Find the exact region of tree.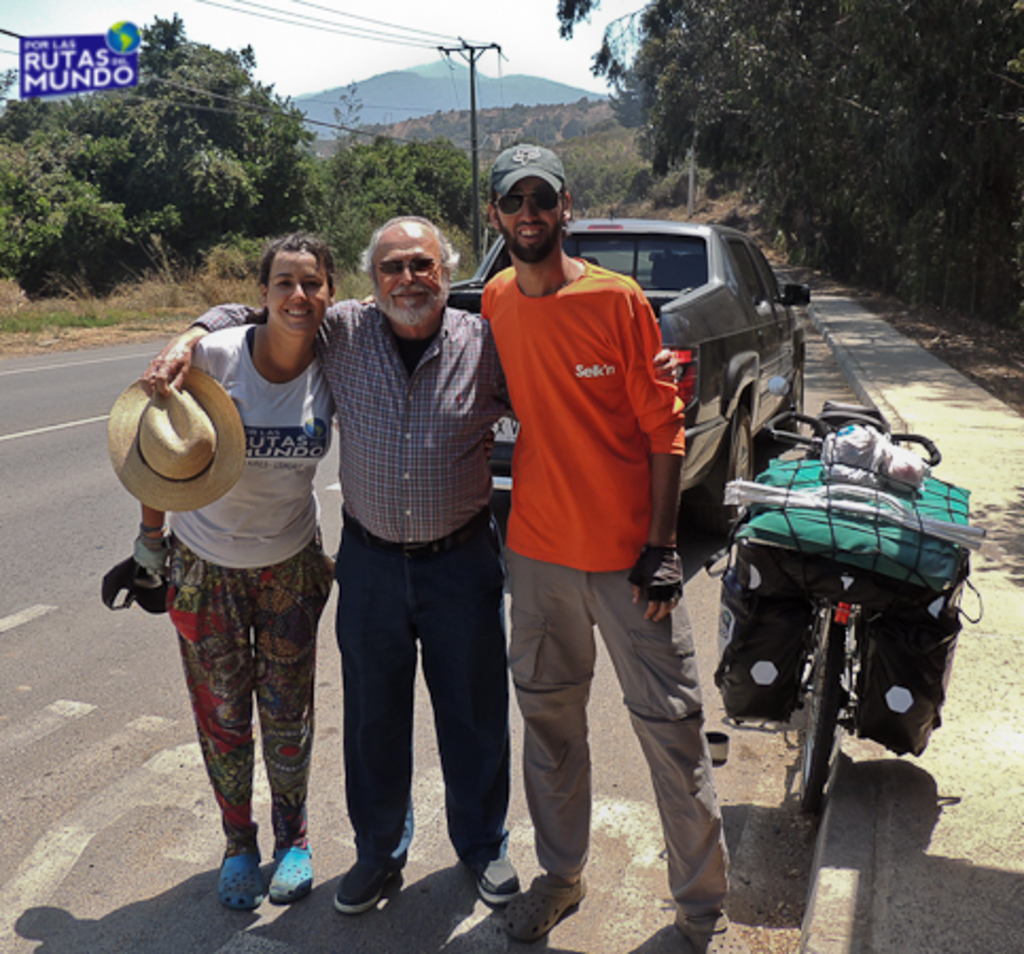
Exact region: bbox=(545, 0, 1022, 339).
